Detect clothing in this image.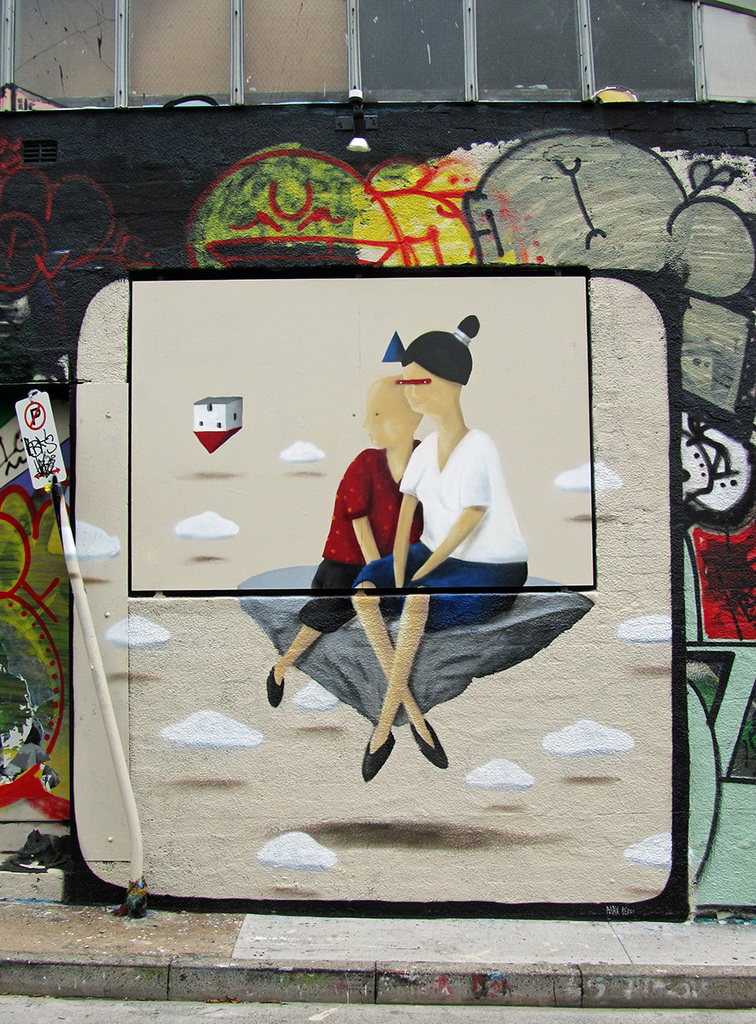
Detection: BBox(352, 428, 526, 631).
